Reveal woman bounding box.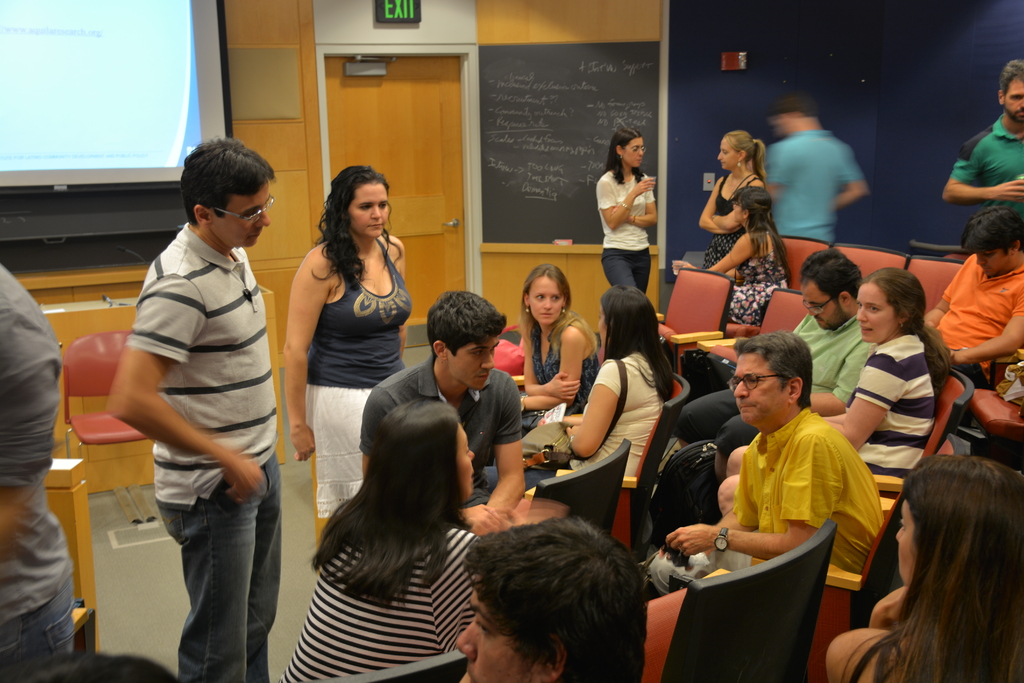
Revealed: locate(480, 286, 671, 501).
